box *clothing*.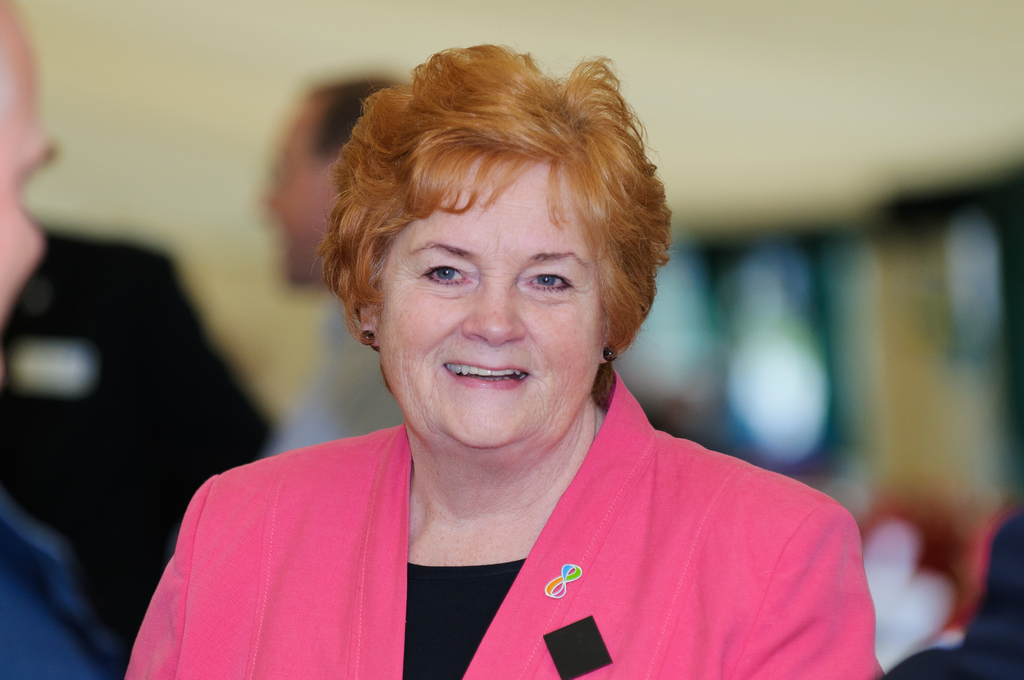
[129, 376, 913, 665].
